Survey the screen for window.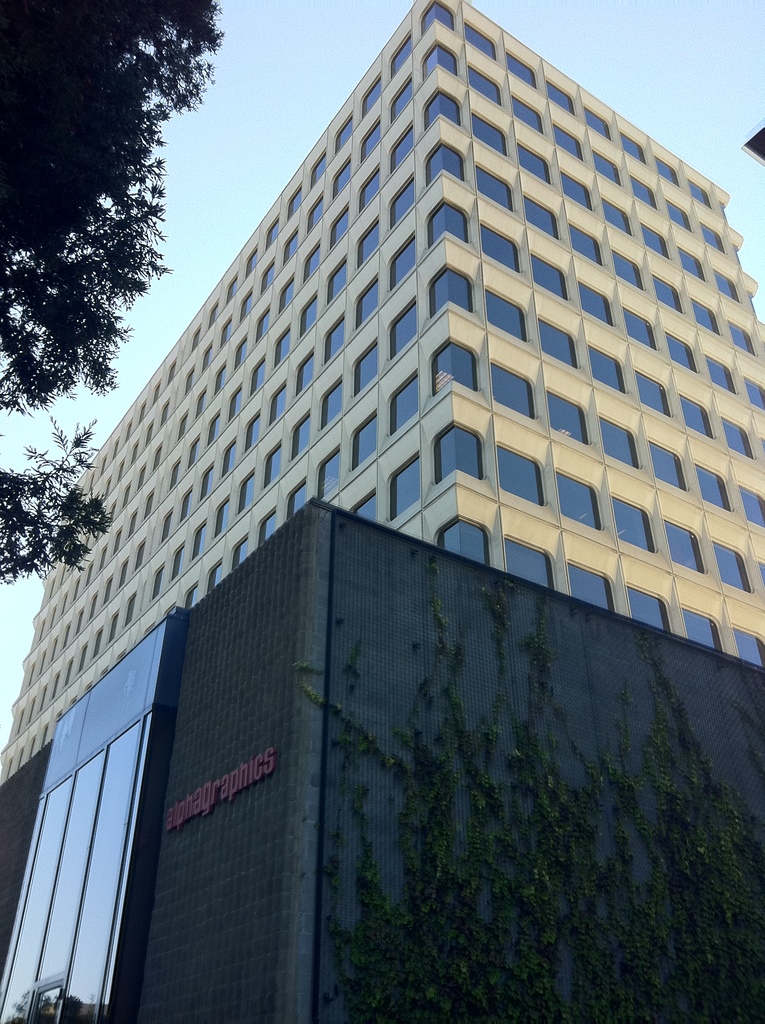
Survey found: pyautogui.locateOnScreen(205, 410, 221, 445).
